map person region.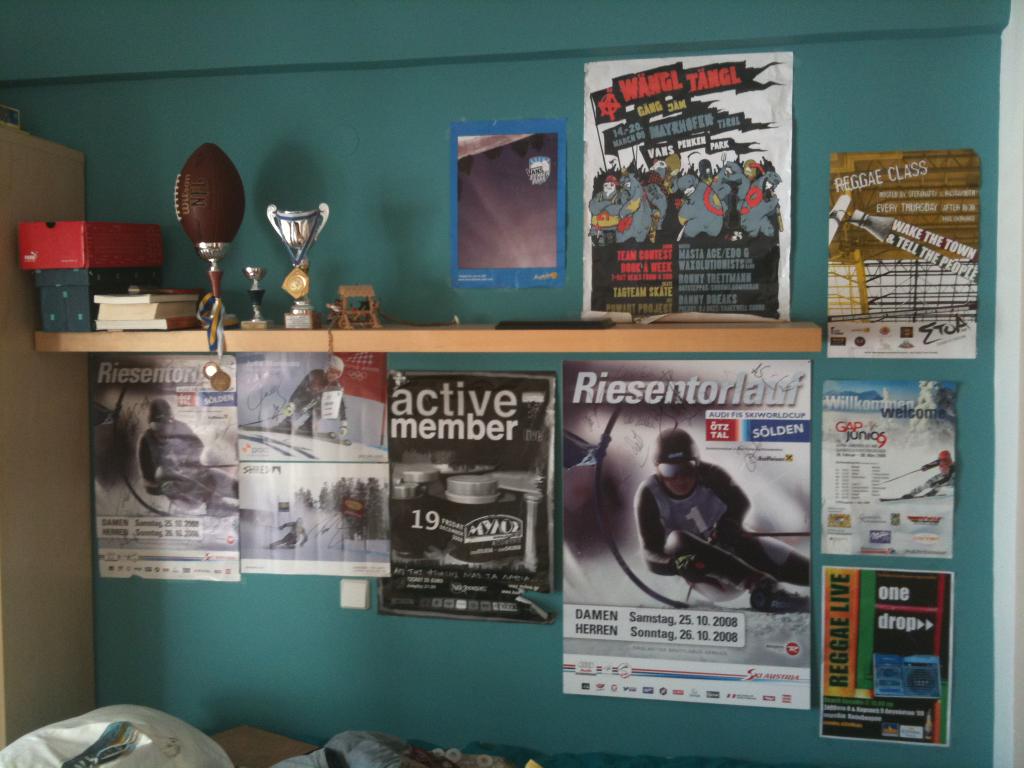
Mapped to left=628, top=424, right=807, bottom=615.
